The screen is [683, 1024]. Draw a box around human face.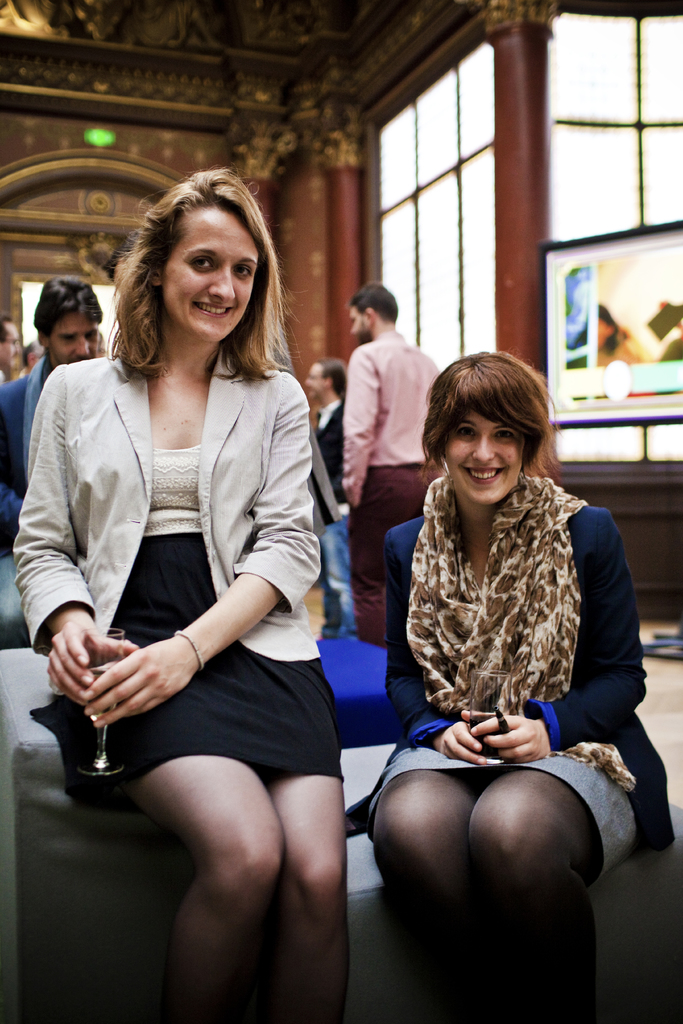
x1=153, y1=207, x2=267, y2=333.
